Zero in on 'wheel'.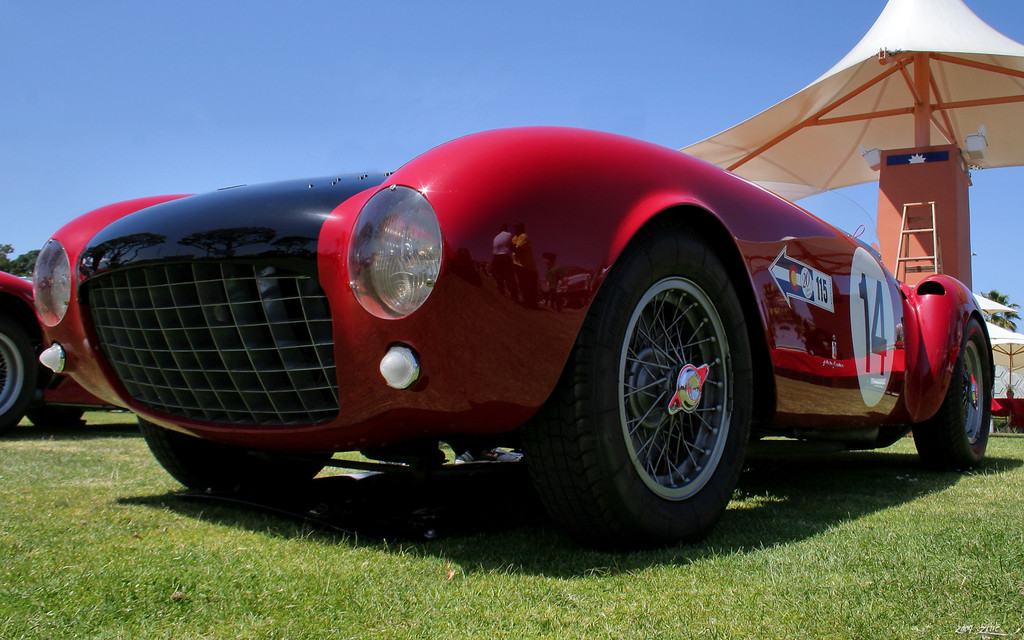
Zeroed in: 0:312:31:434.
